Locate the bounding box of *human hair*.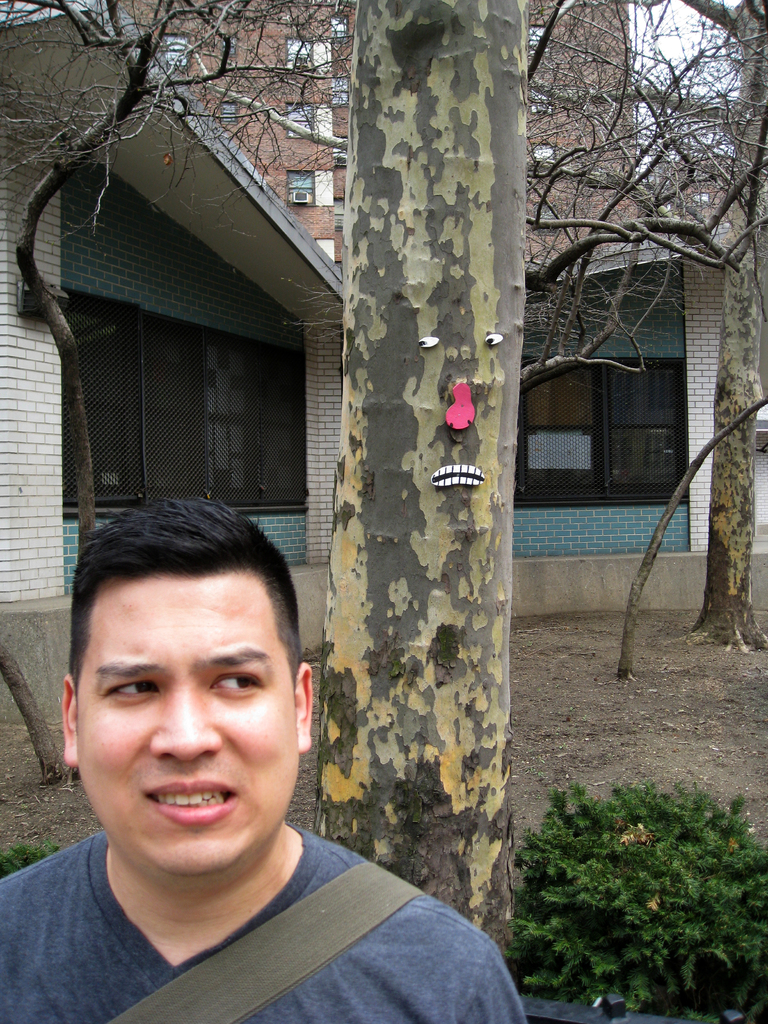
Bounding box: left=75, top=492, right=291, bottom=697.
